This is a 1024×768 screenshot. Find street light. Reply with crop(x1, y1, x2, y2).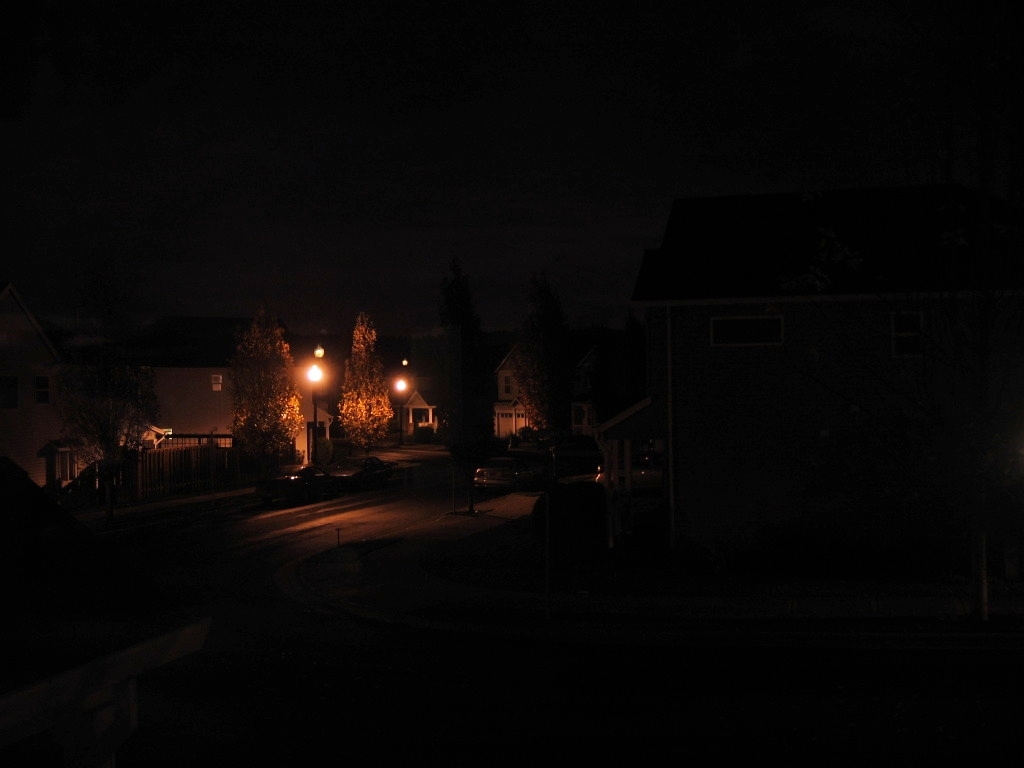
crop(306, 355, 327, 432).
